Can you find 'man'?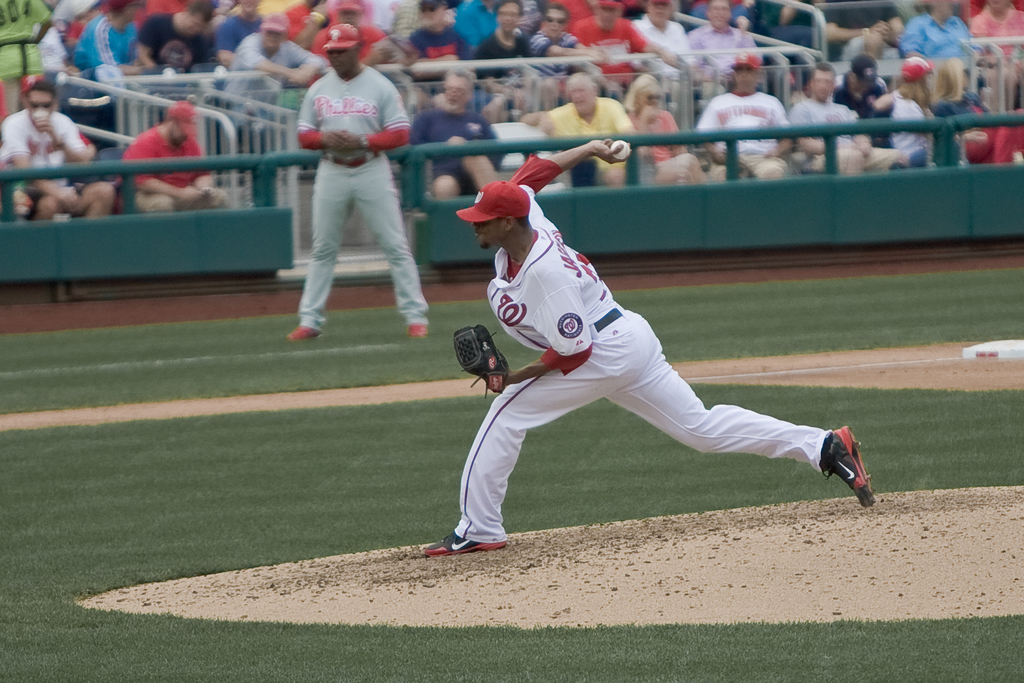
Yes, bounding box: left=64, top=2, right=155, bottom=88.
